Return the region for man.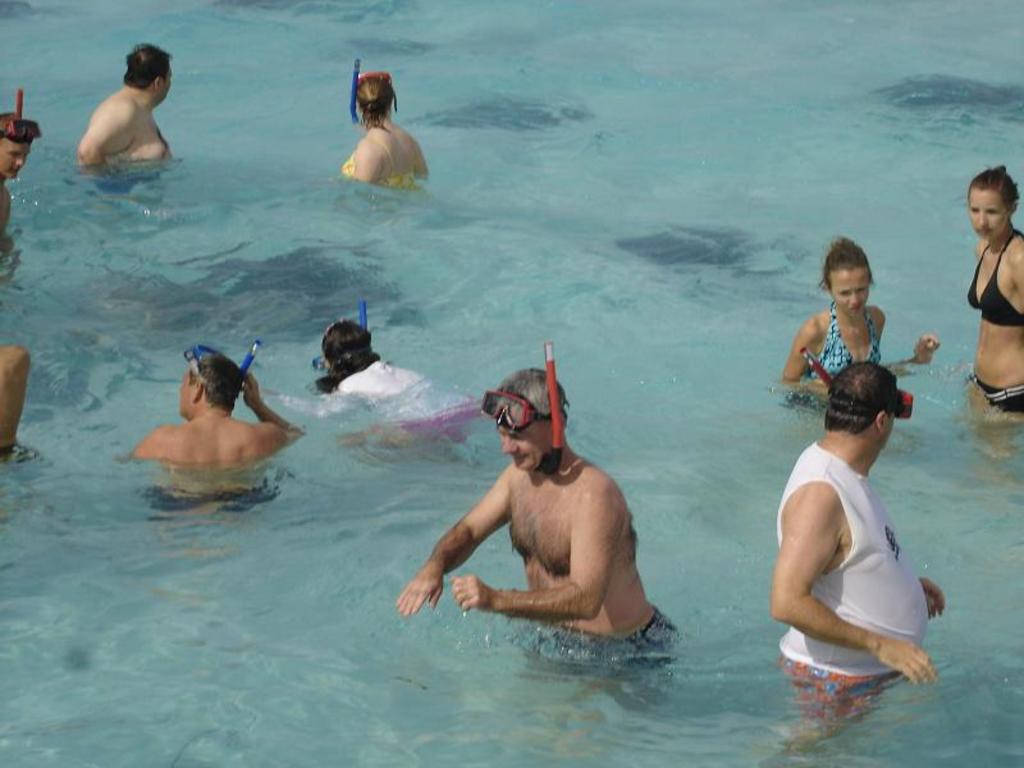
[x1=74, y1=45, x2=178, y2=161].
